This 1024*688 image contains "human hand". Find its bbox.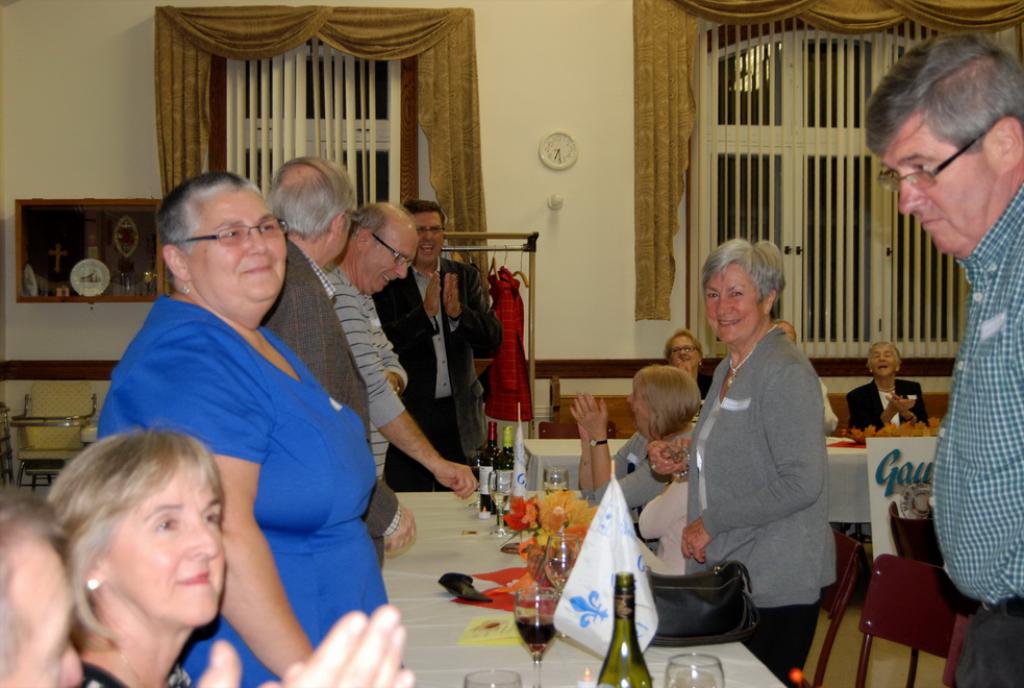
box(576, 395, 592, 437).
